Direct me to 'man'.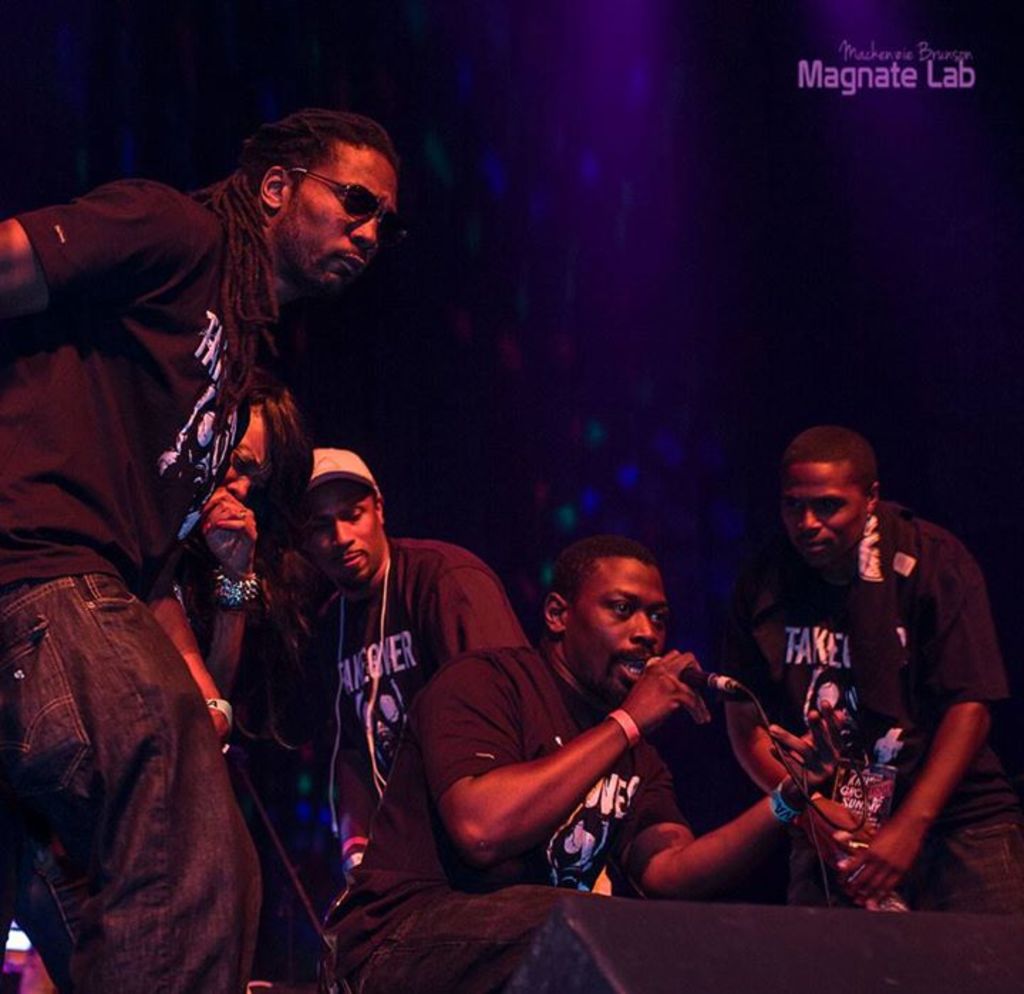
Direction: [722, 421, 1023, 924].
